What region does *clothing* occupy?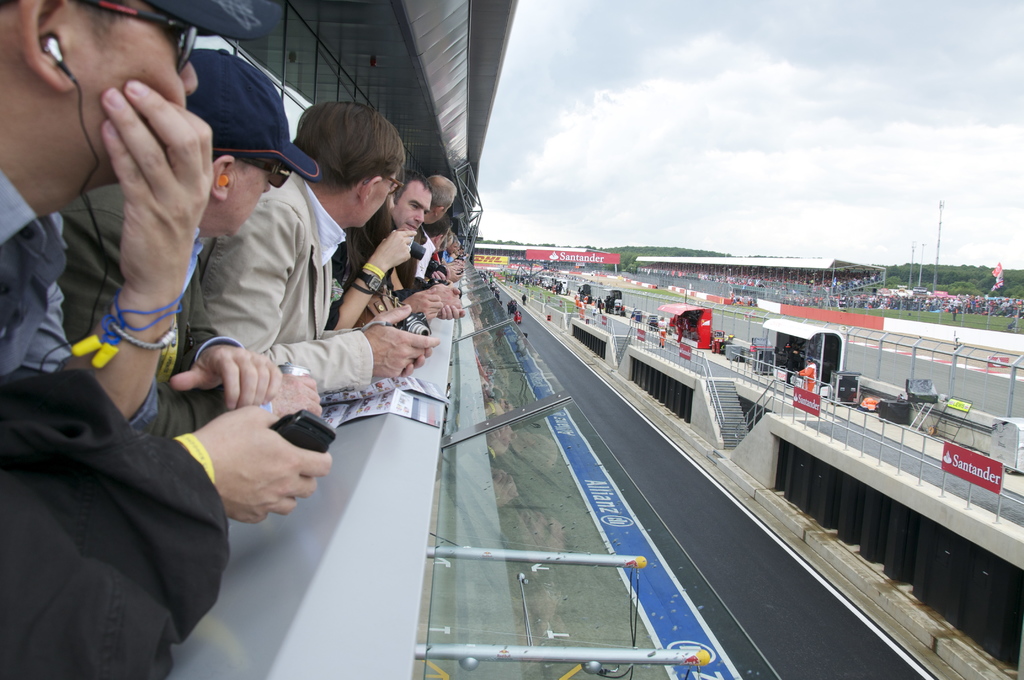
<box>583,295,589,302</box>.
